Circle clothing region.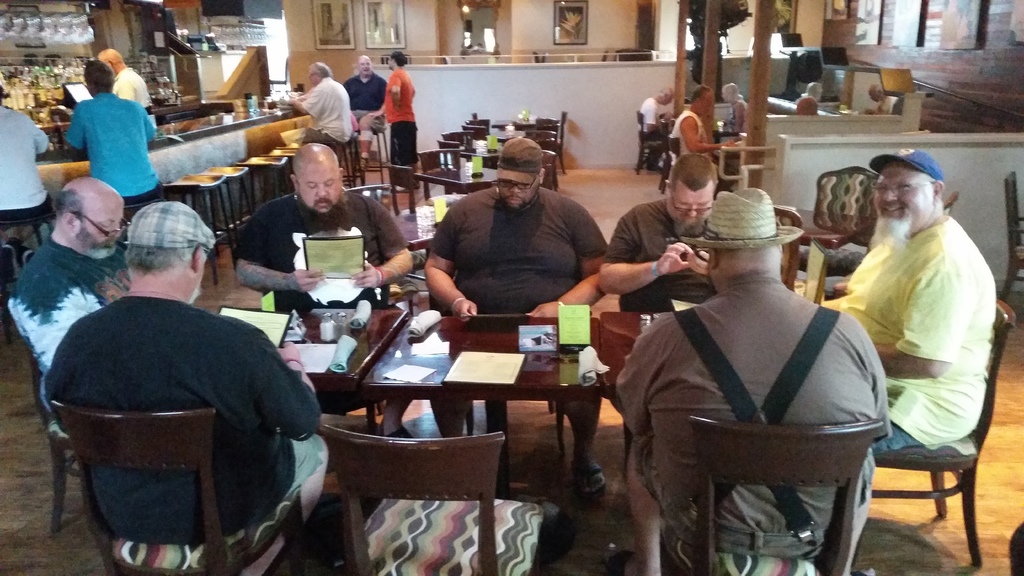
Region: bbox=[225, 190, 406, 305].
